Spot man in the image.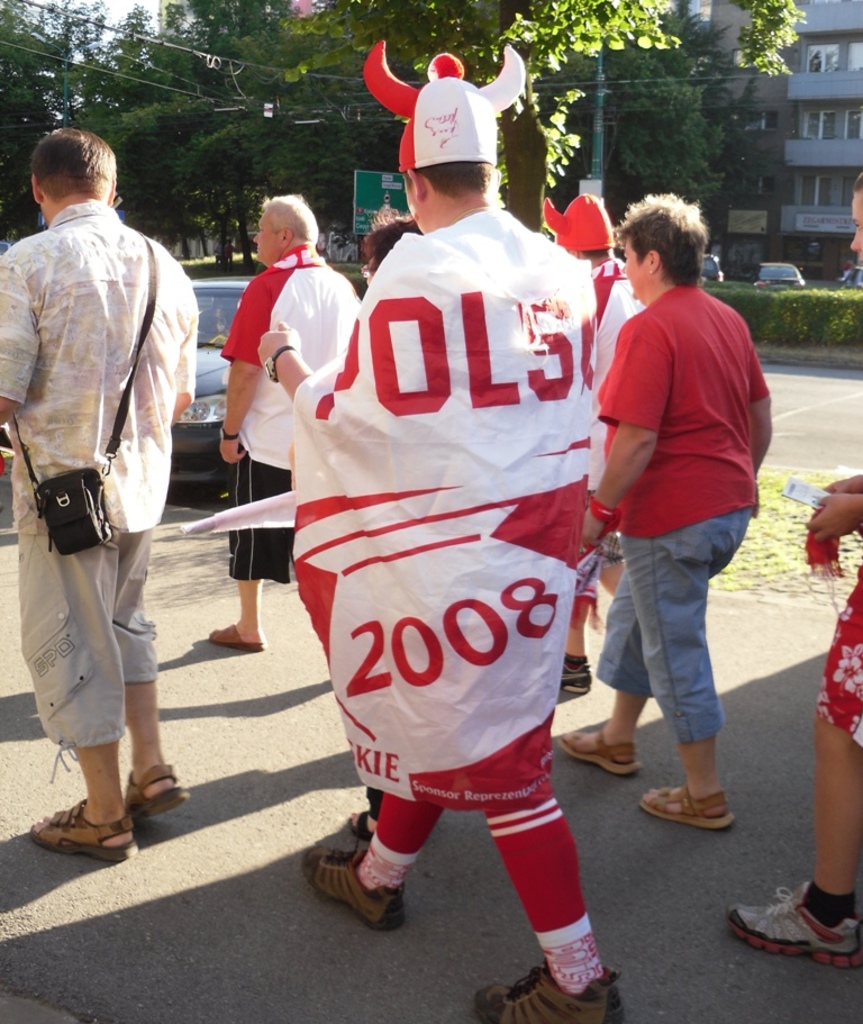
man found at bbox=[193, 191, 364, 656].
